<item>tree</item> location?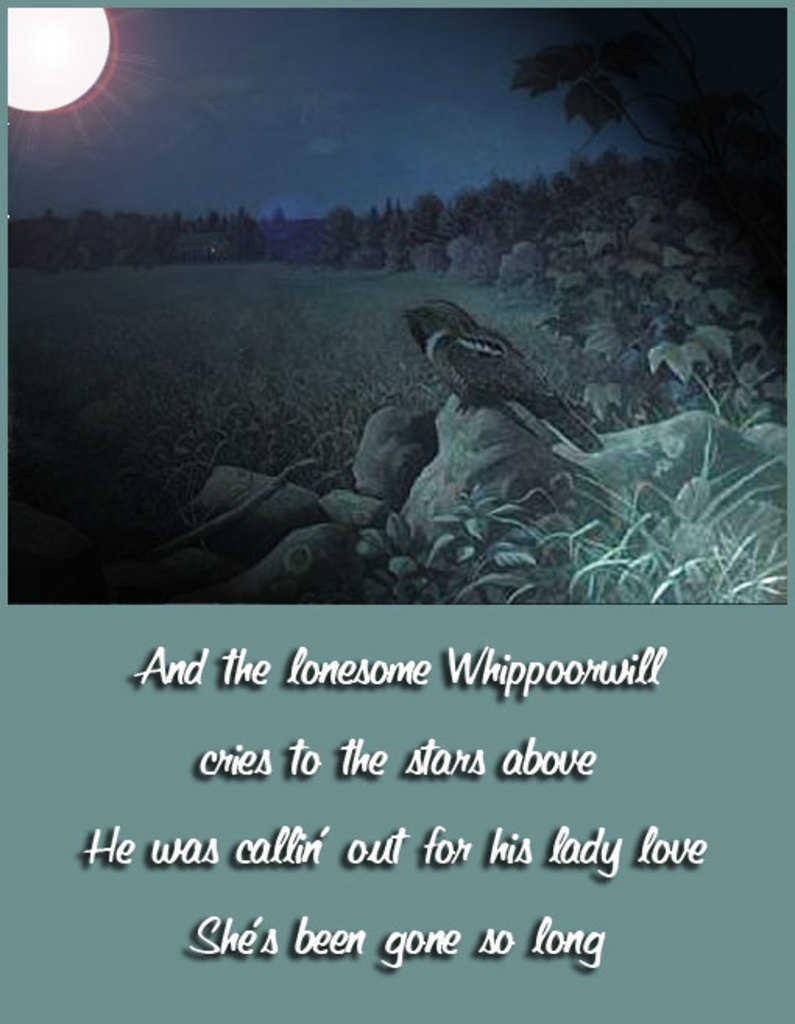
{"left": 365, "top": 200, "right": 402, "bottom": 267}
